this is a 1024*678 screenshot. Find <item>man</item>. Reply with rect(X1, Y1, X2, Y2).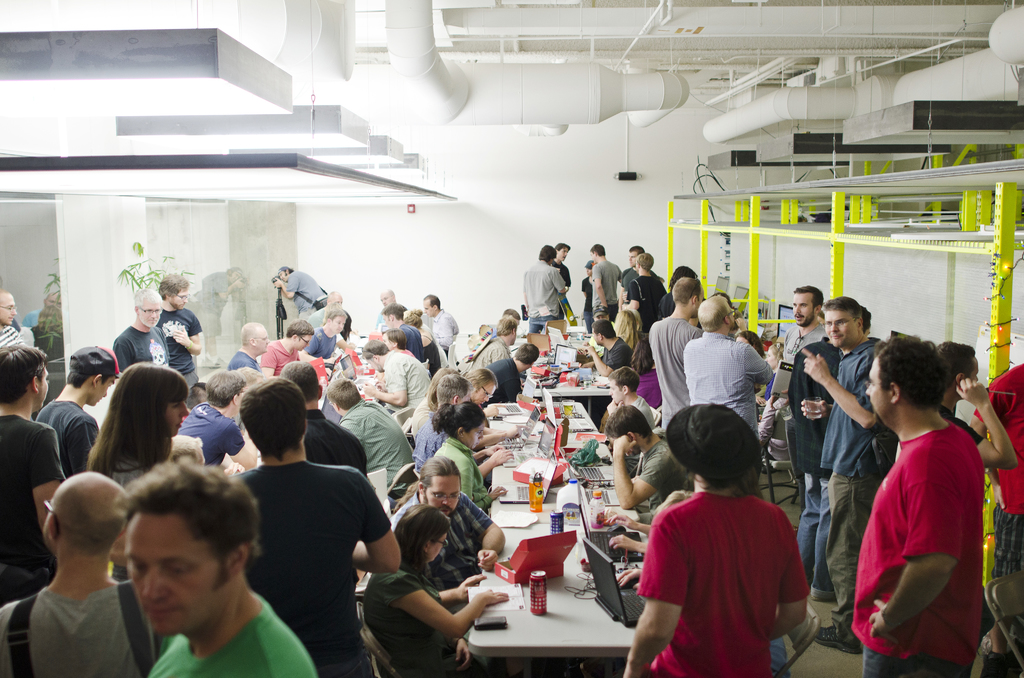
rect(0, 344, 57, 603).
